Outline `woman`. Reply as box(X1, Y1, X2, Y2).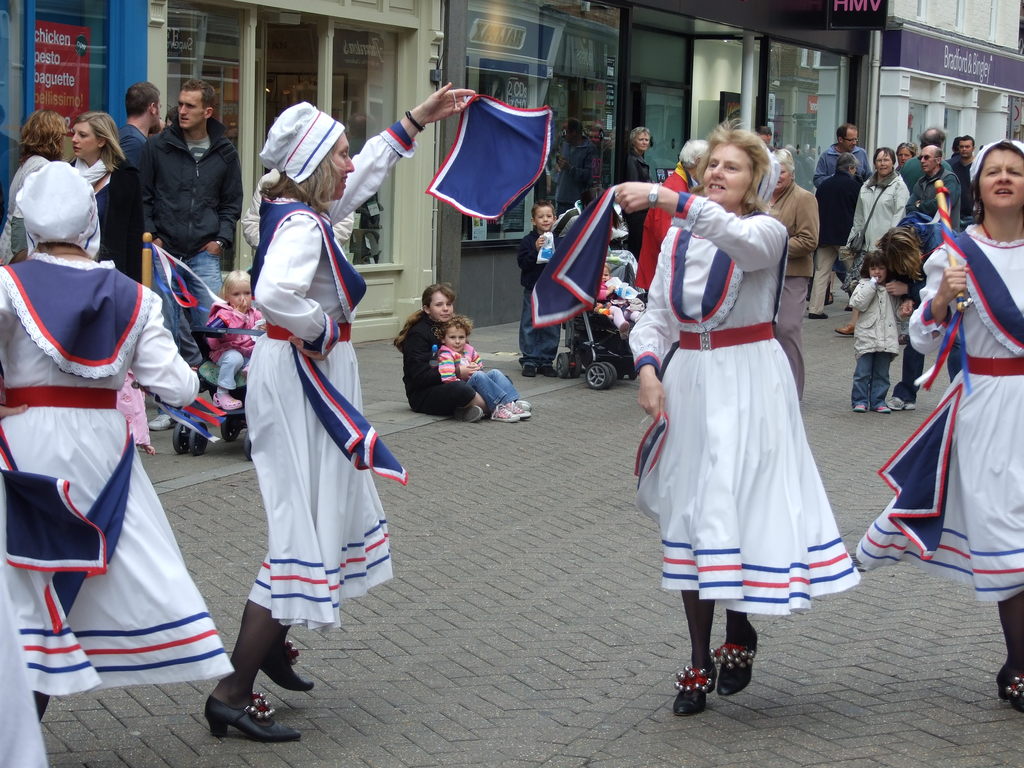
box(199, 83, 478, 744).
